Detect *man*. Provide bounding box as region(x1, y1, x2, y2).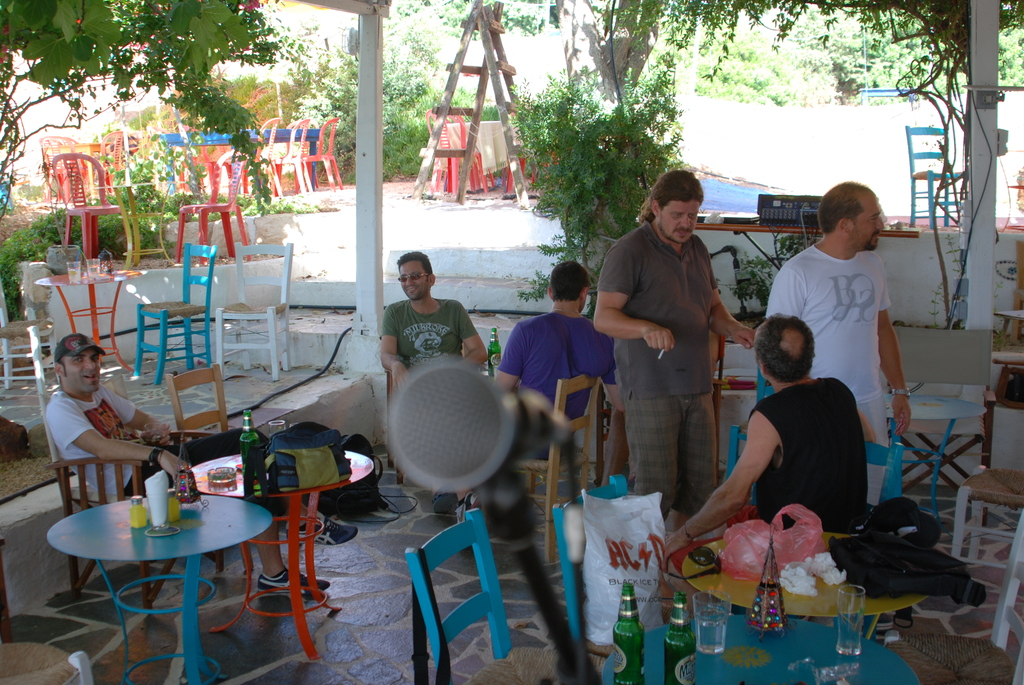
region(599, 168, 753, 541).
